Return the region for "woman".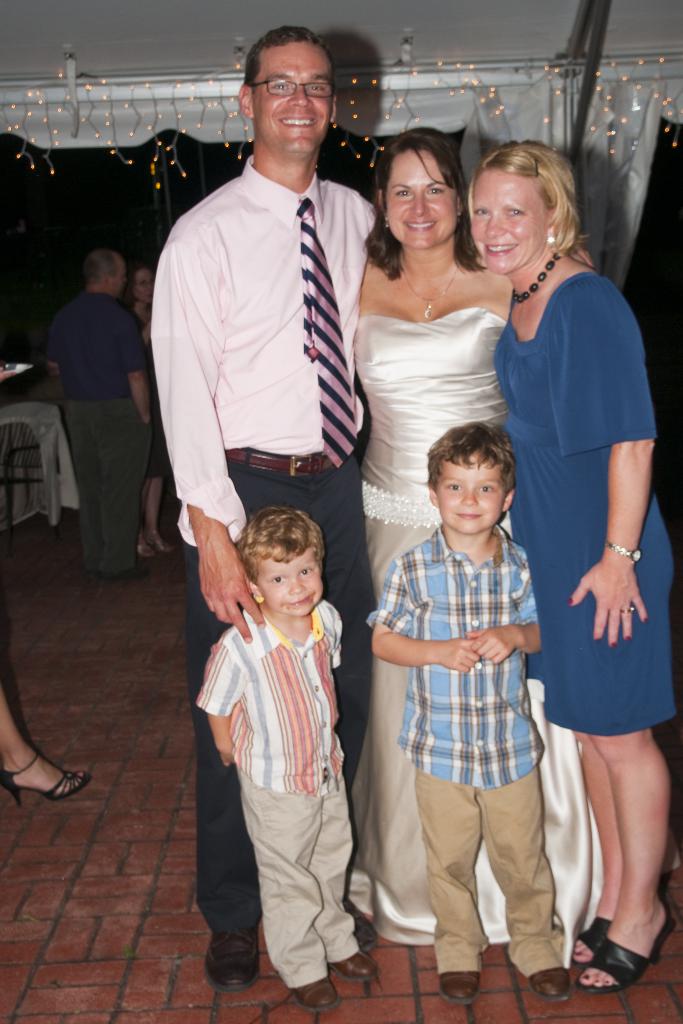
350/127/606/944.
